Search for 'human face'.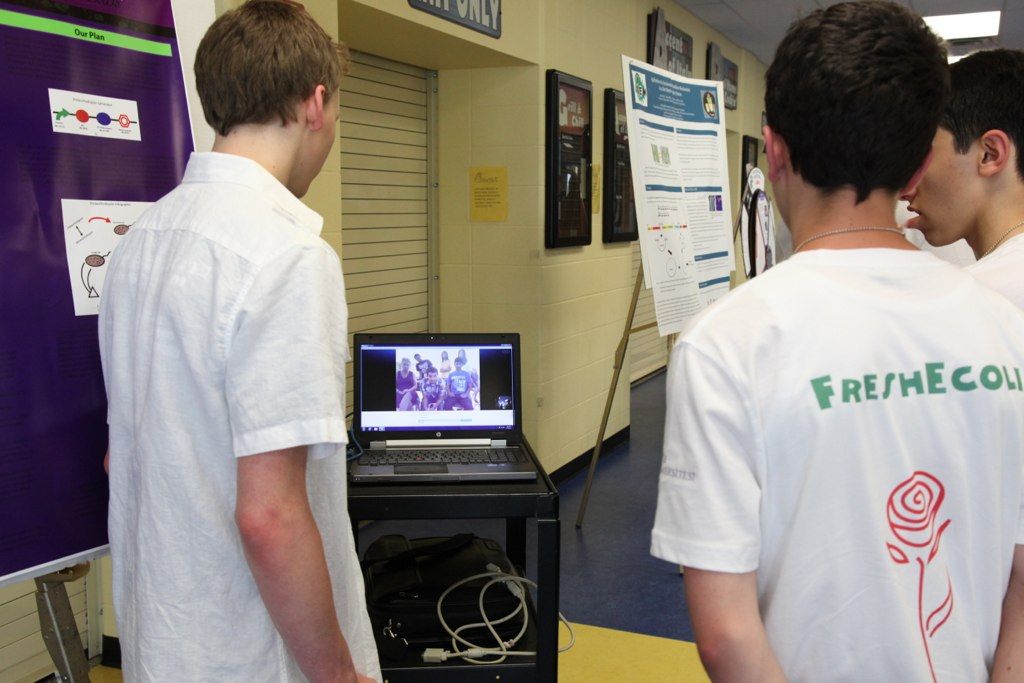
Found at 765, 125, 791, 231.
